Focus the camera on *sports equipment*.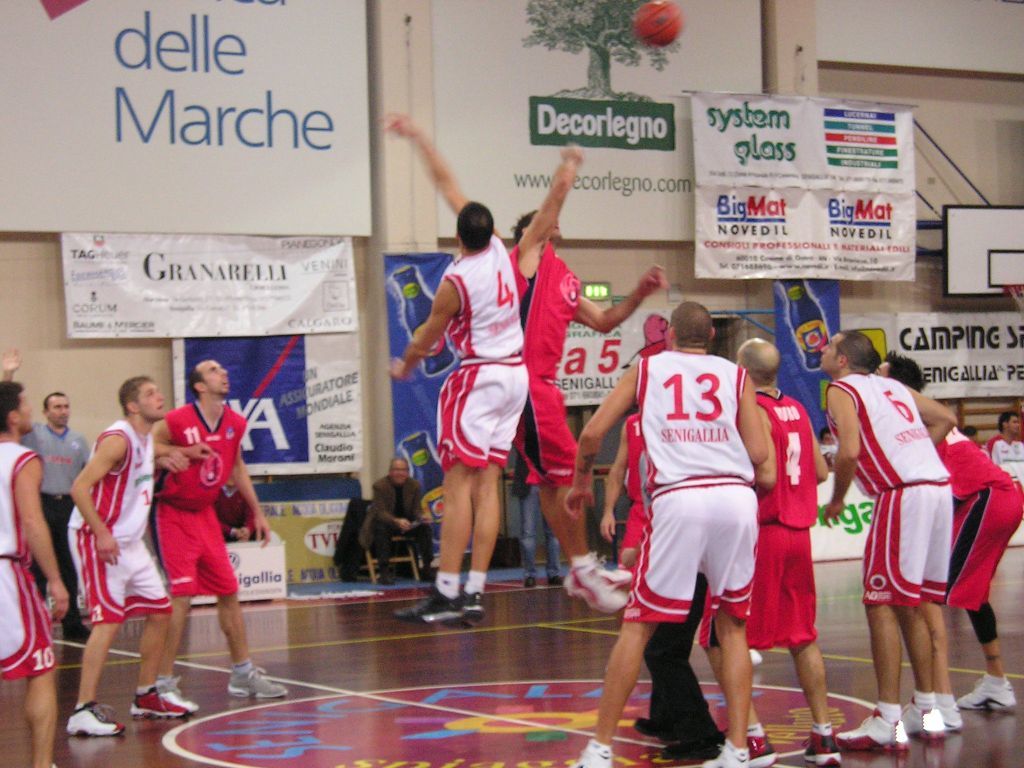
Focus region: 700/739/750/766.
